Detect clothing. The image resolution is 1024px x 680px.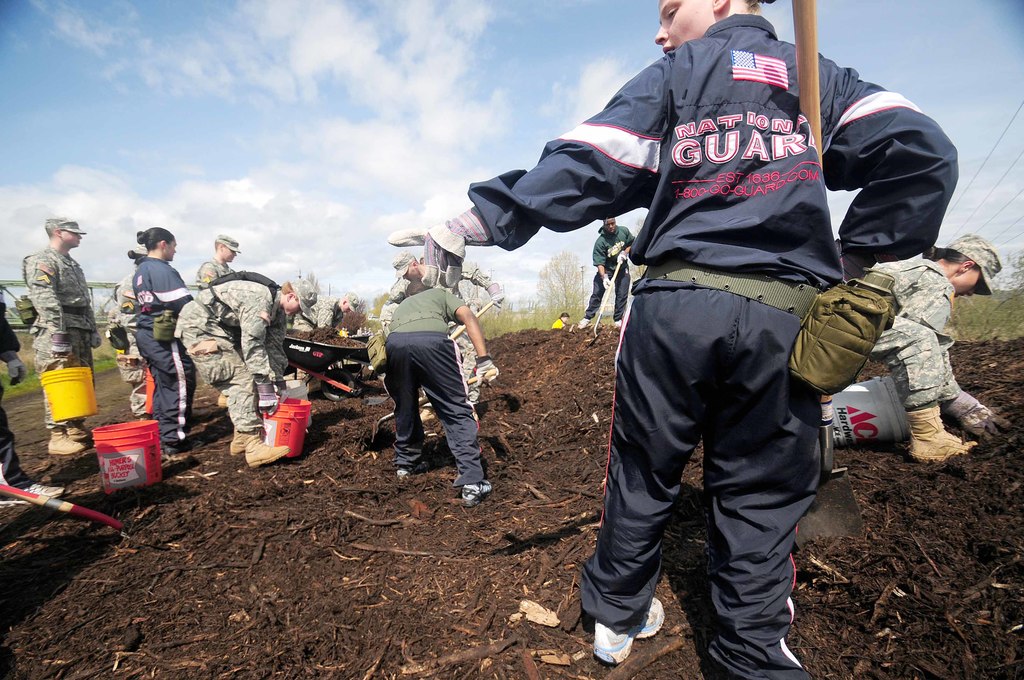
<bbox>467, 10, 960, 679</bbox>.
